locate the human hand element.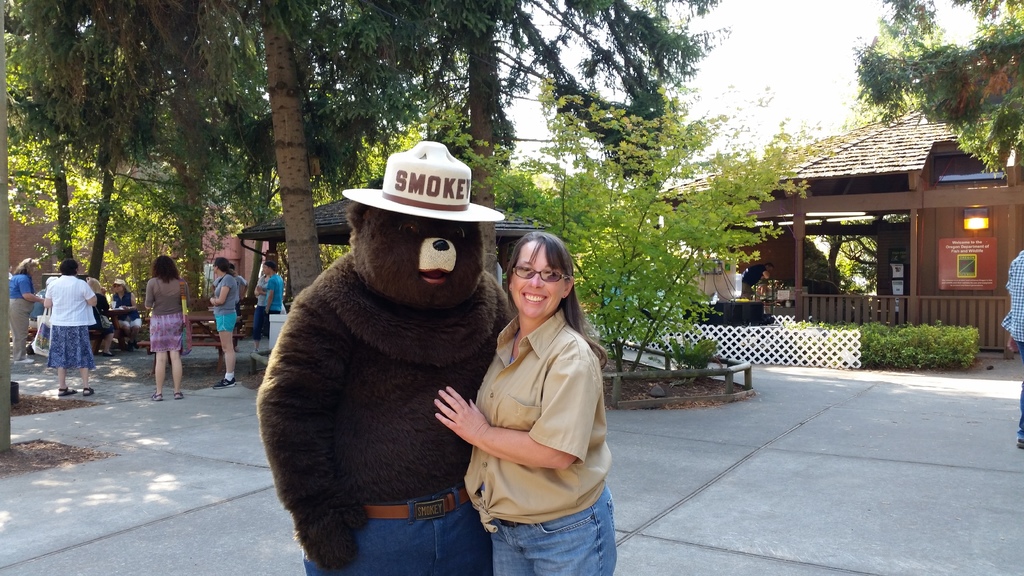
Element bbox: select_region(265, 305, 270, 315).
